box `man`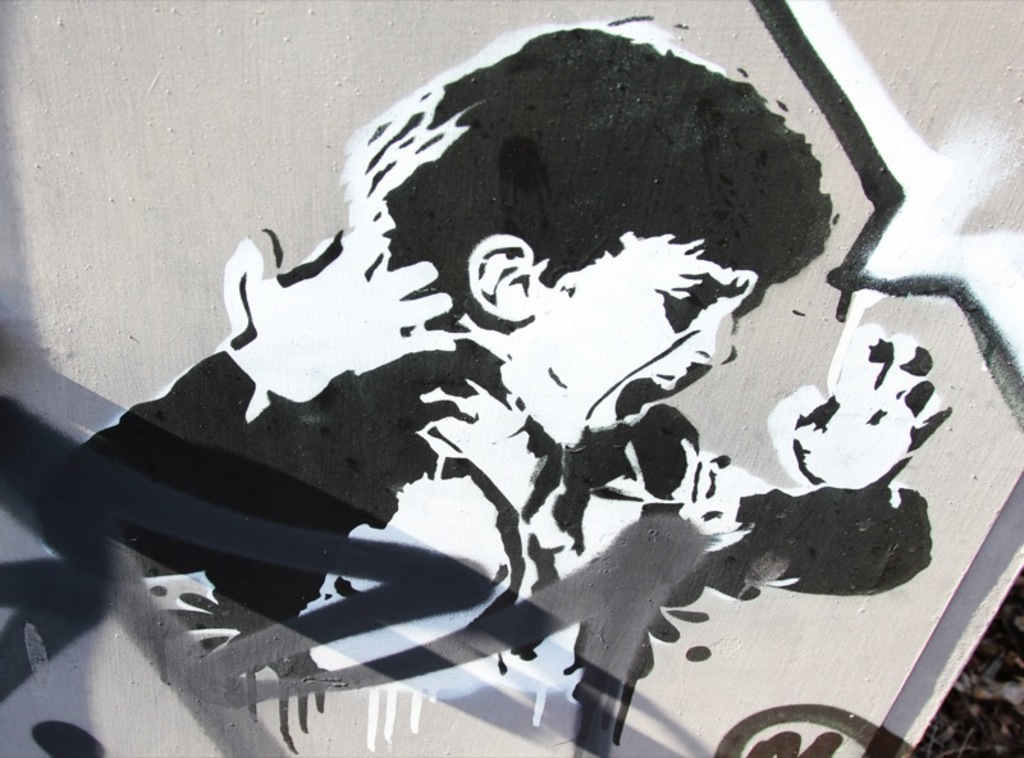
67, 83, 965, 707
